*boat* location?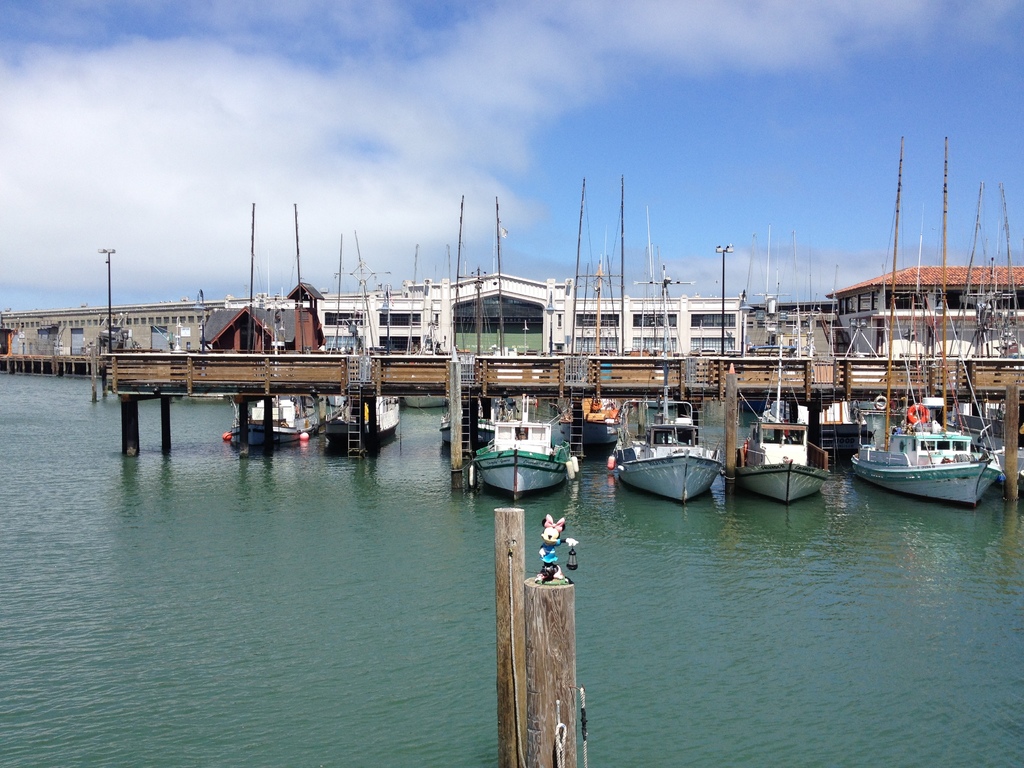
{"x1": 729, "y1": 314, "x2": 822, "y2": 504}
